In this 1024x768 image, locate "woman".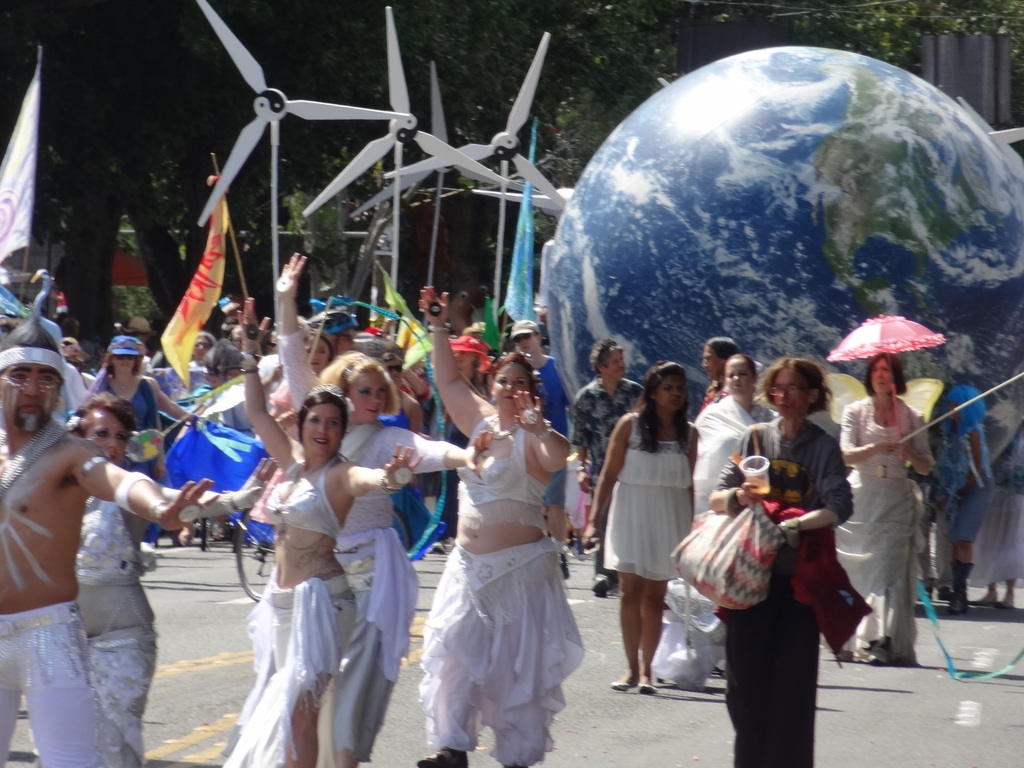
Bounding box: (696, 333, 738, 408).
